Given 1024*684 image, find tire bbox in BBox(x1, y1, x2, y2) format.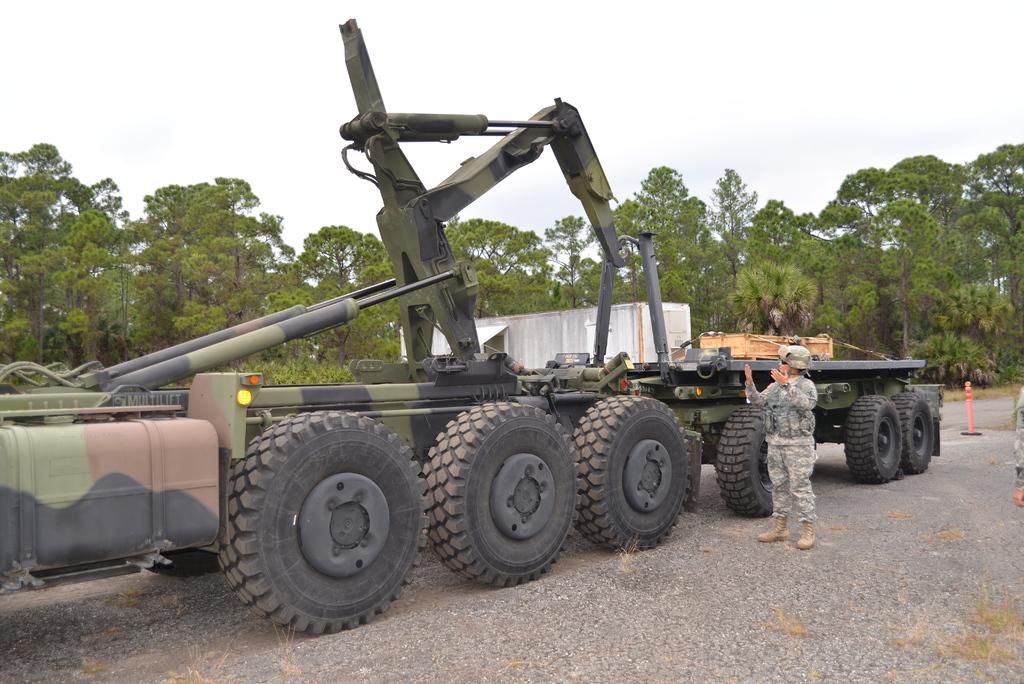
BBox(717, 405, 773, 516).
